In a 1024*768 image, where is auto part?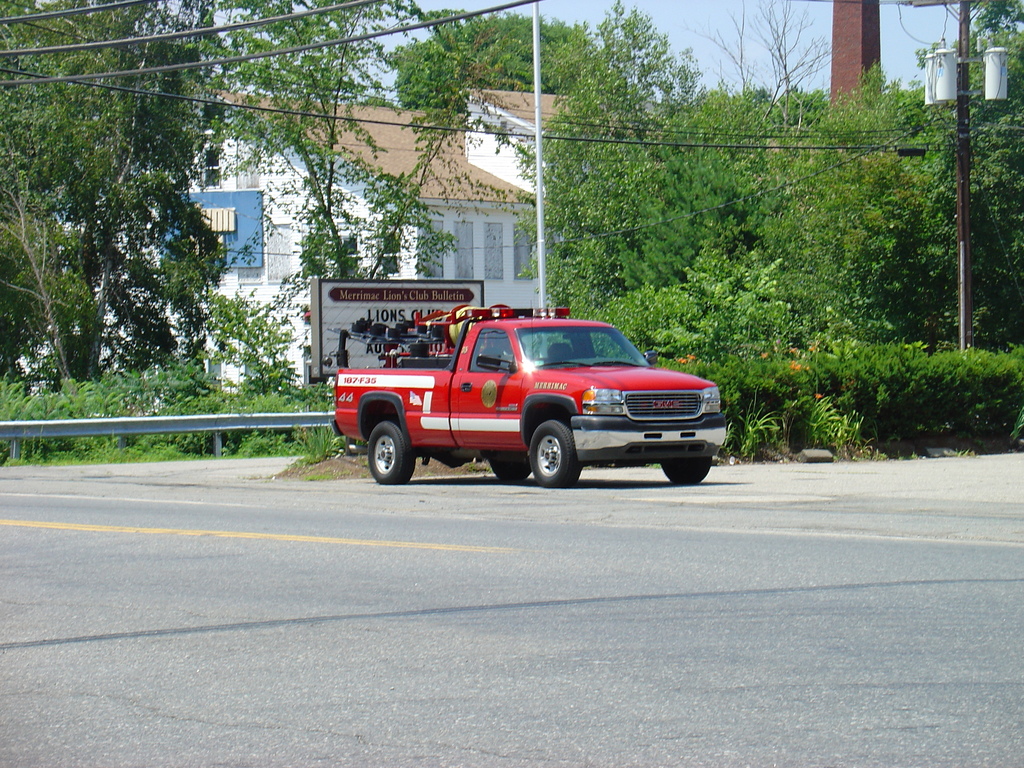
bbox(663, 457, 717, 483).
